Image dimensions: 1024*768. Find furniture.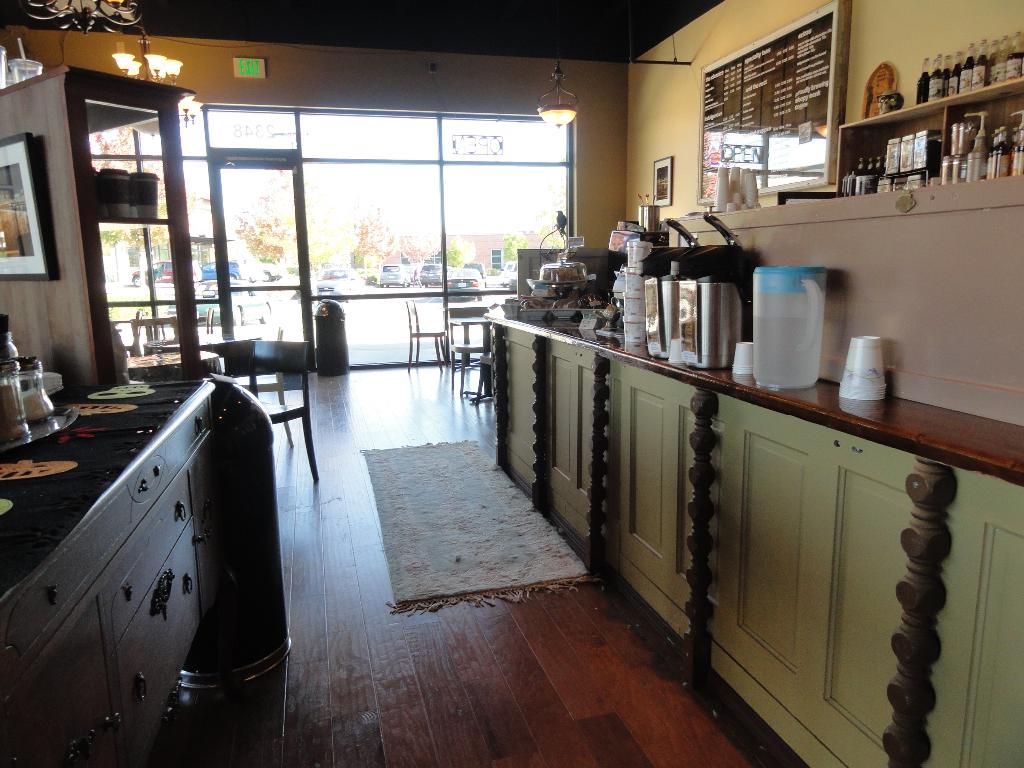
Rect(403, 300, 504, 404).
